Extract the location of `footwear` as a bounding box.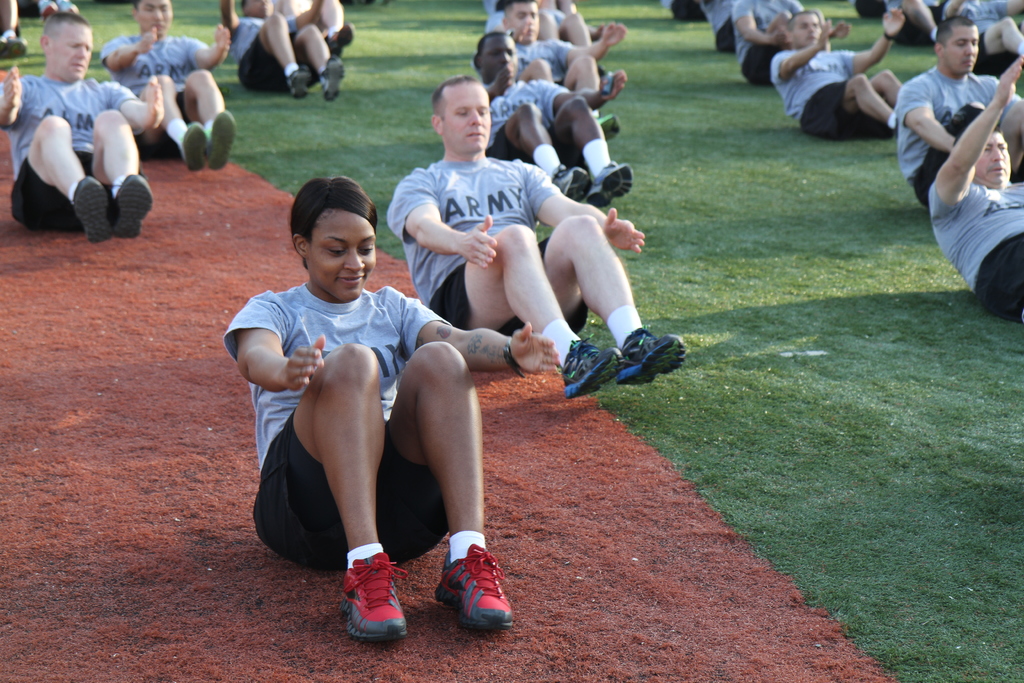
(329, 21, 356, 54).
